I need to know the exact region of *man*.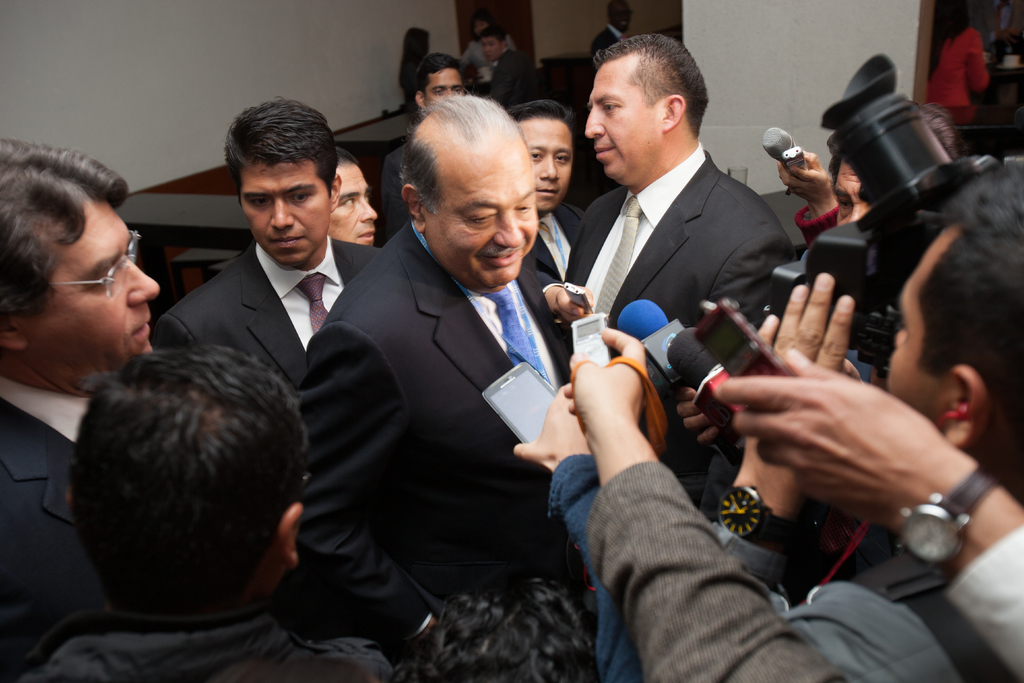
Region: [0,138,162,679].
